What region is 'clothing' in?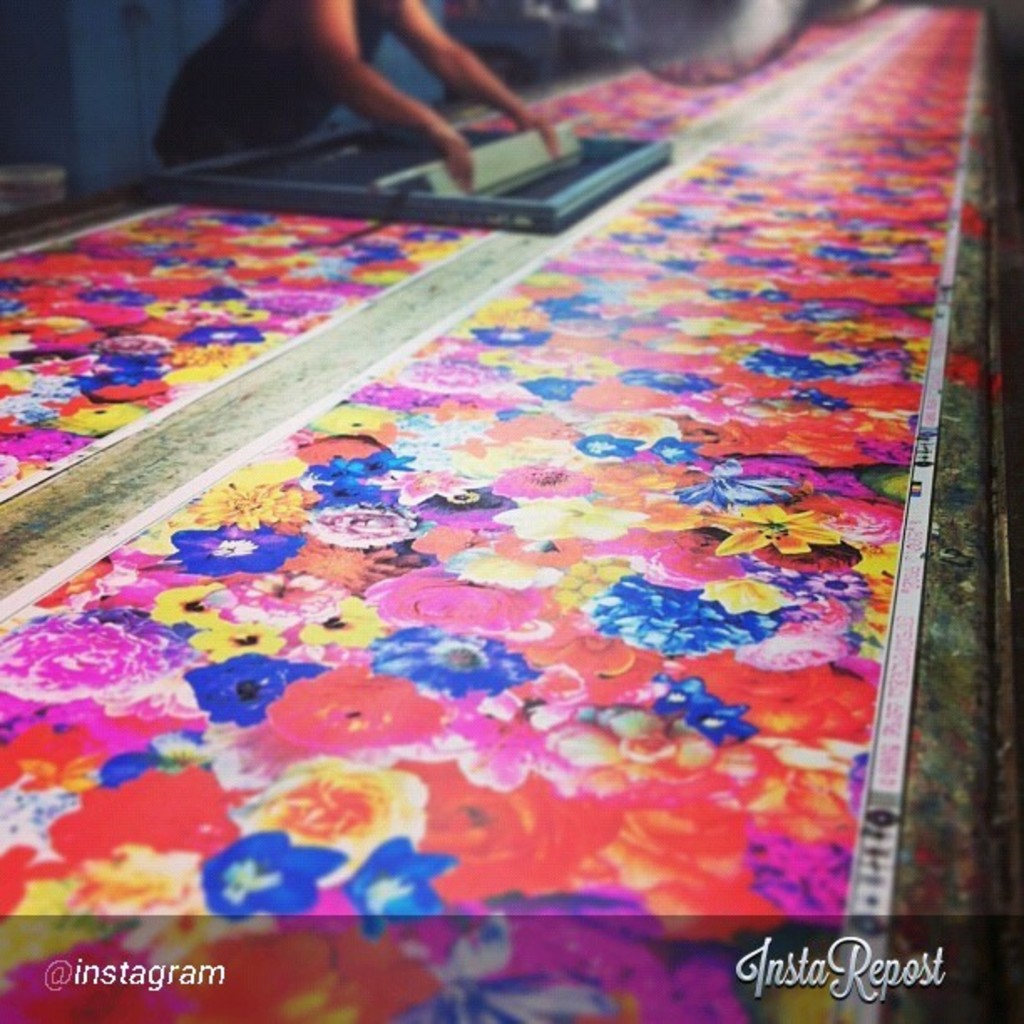
x1=141 y1=0 x2=430 y2=169.
